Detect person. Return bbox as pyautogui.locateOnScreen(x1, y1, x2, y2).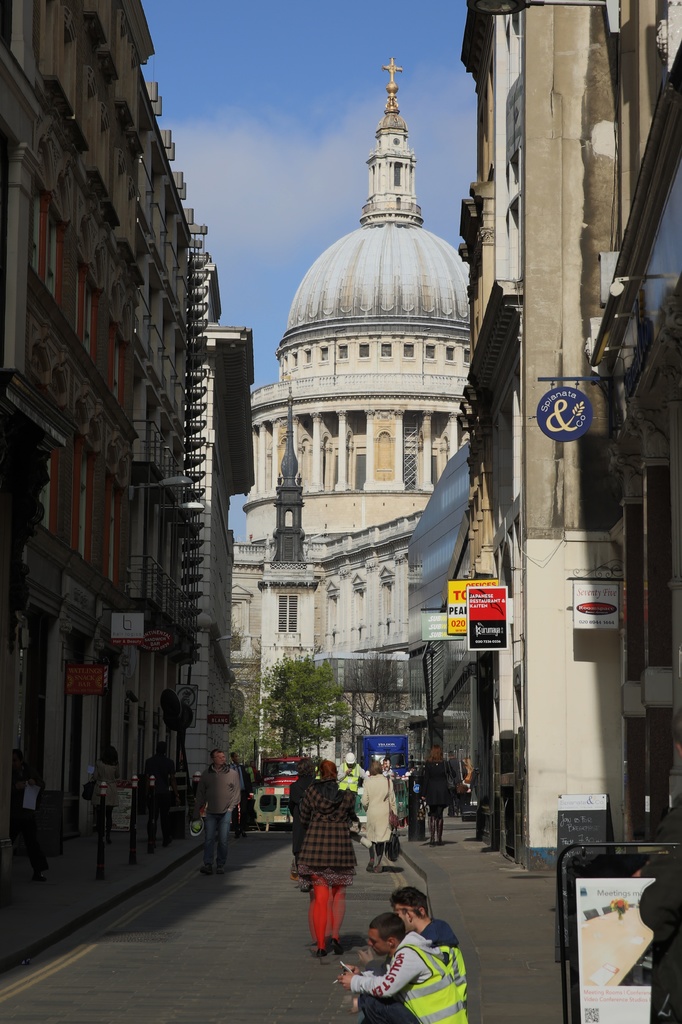
pyautogui.locateOnScreen(286, 760, 360, 953).
